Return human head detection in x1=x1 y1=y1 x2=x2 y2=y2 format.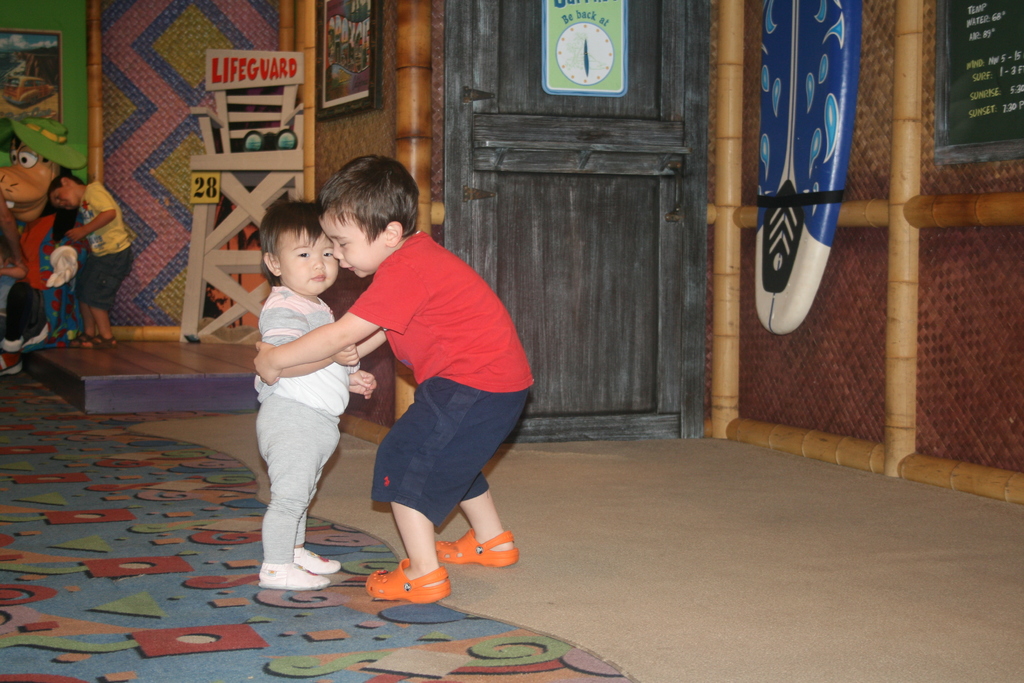
x1=315 y1=153 x2=419 y2=282.
